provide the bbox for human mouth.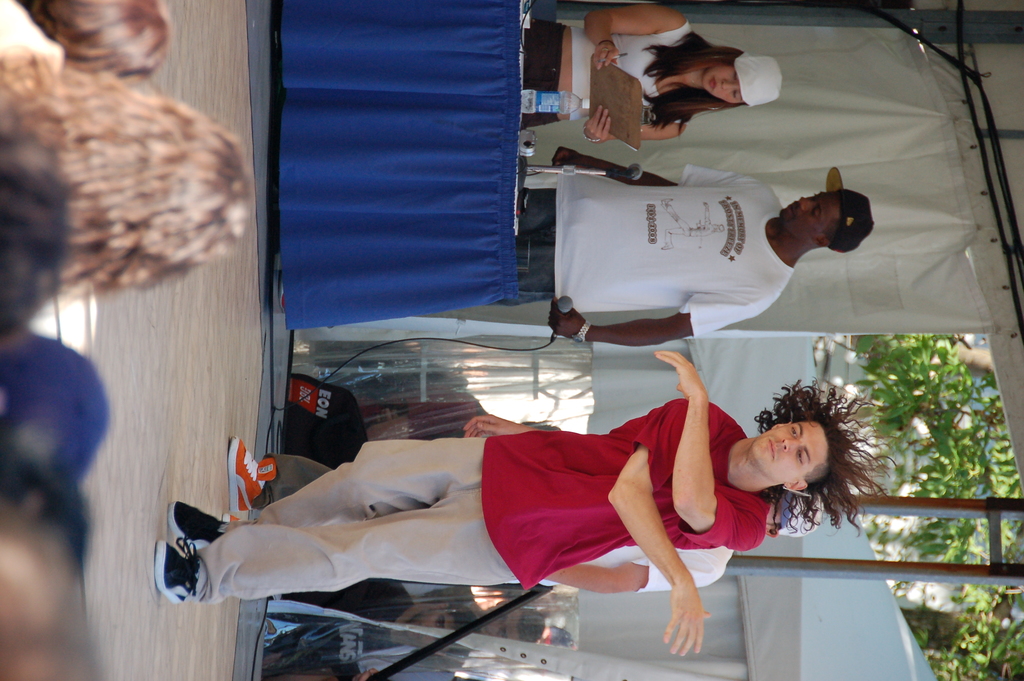
l=782, t=201, r=799, b=220.
